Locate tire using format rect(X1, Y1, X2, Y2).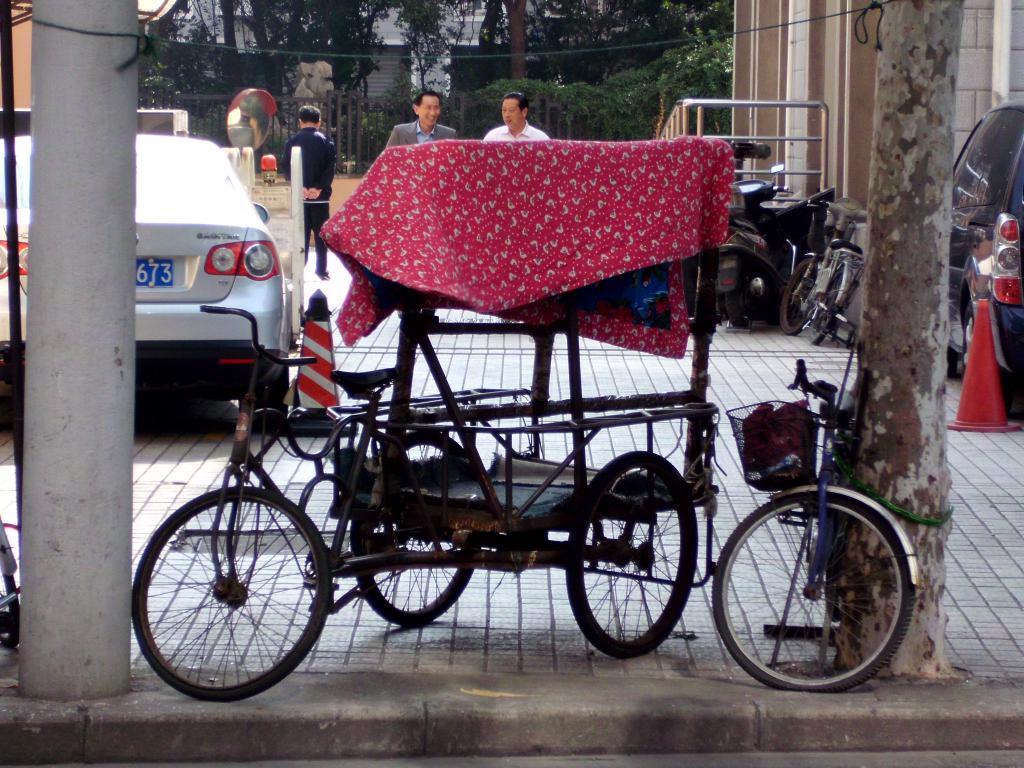
rect(0, 573, 20, 647).
